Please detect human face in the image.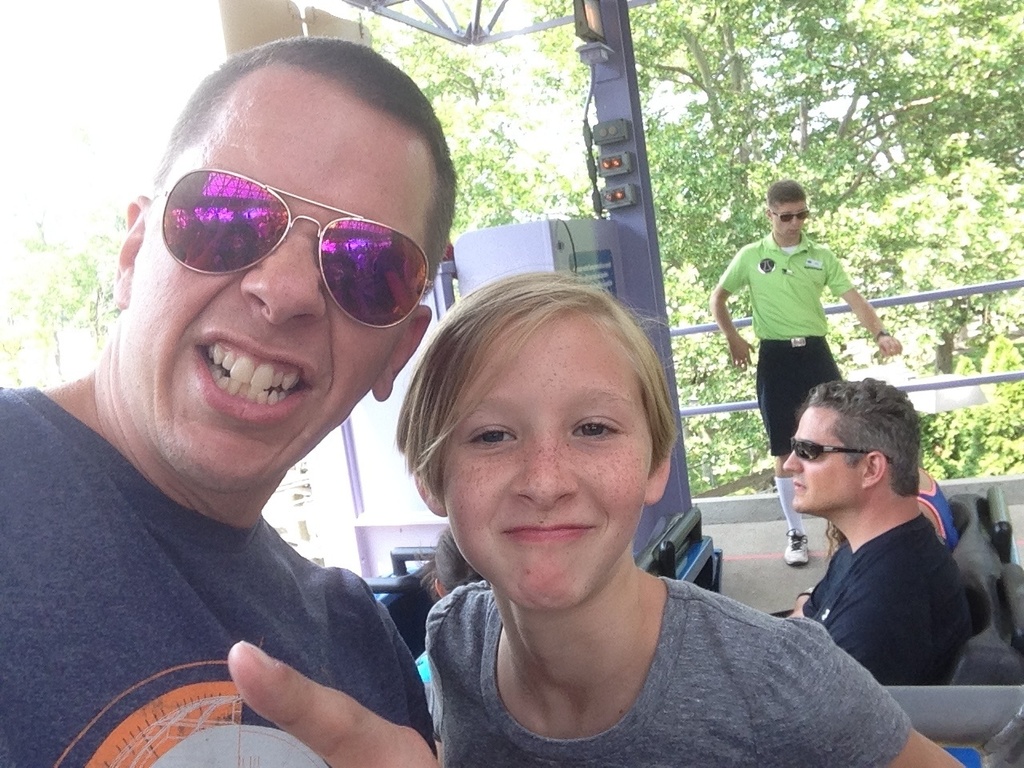
{"left": 433, "top": 314, "right": 654, "bottom": 613}.
